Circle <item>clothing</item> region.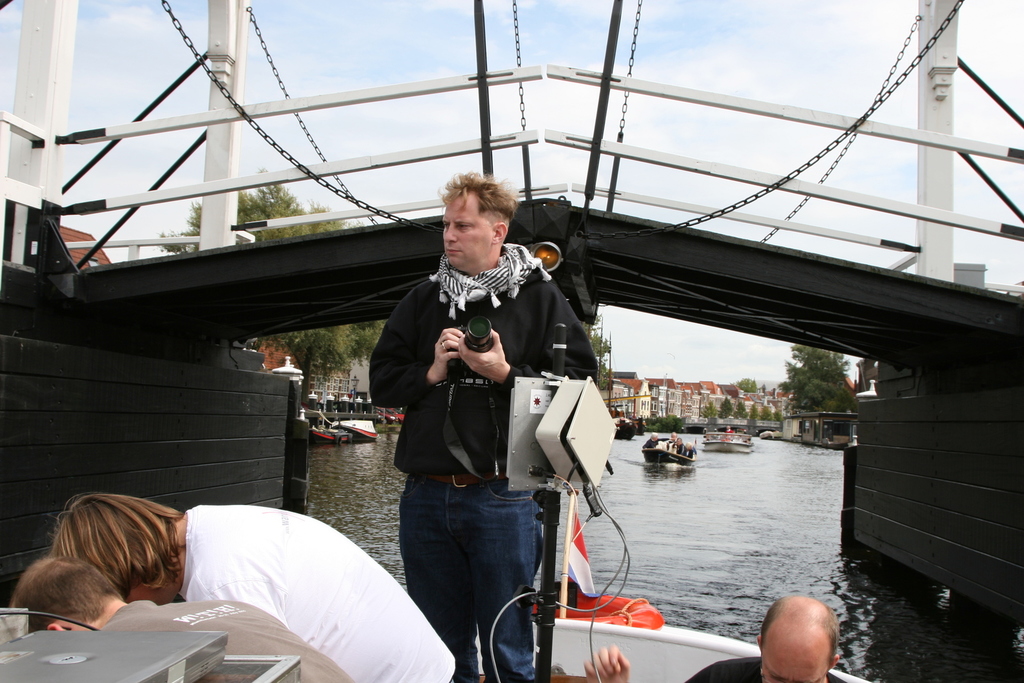
Region: pyautogui.locateOnScreen(369, 188, 594, 586).
